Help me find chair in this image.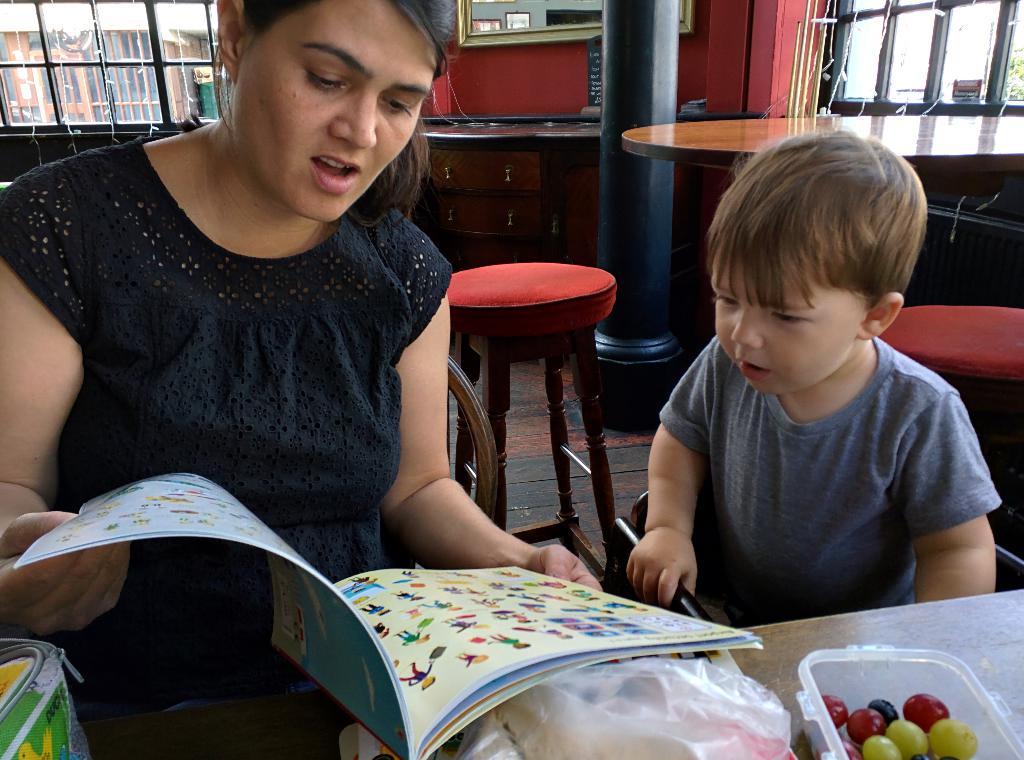
Found it: <box>444,351,504,528</box>.
